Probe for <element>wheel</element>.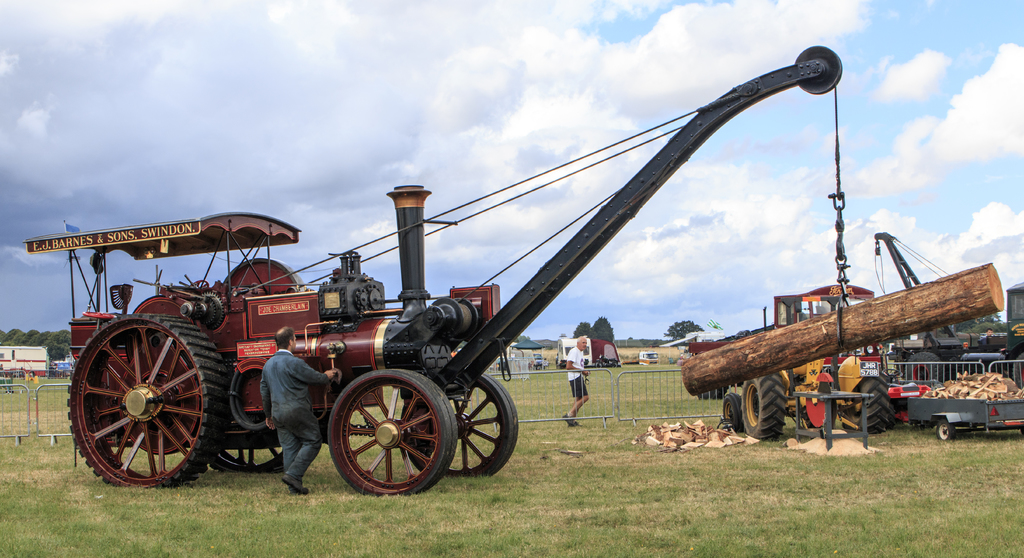
Probe result: {"x1": 905, "y1": 352, "x2": 946, "y2": 382}.
